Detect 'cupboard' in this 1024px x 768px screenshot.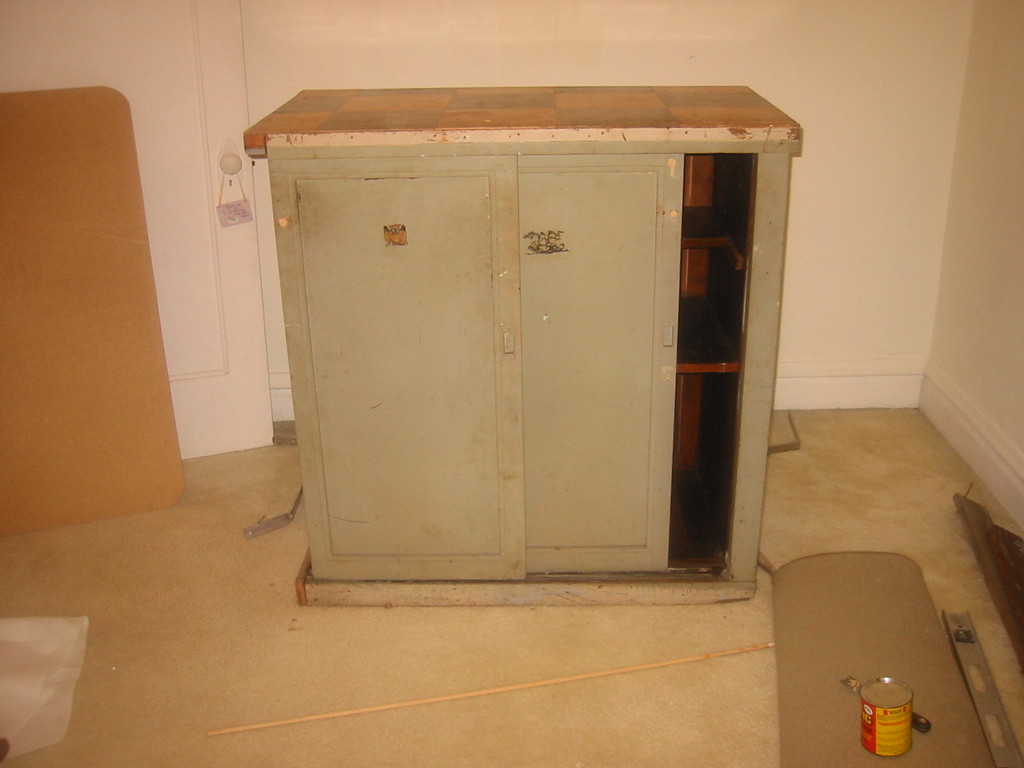
Detection: {"left": 260, "top": 134, "right": 810, "bottom": 594}.
